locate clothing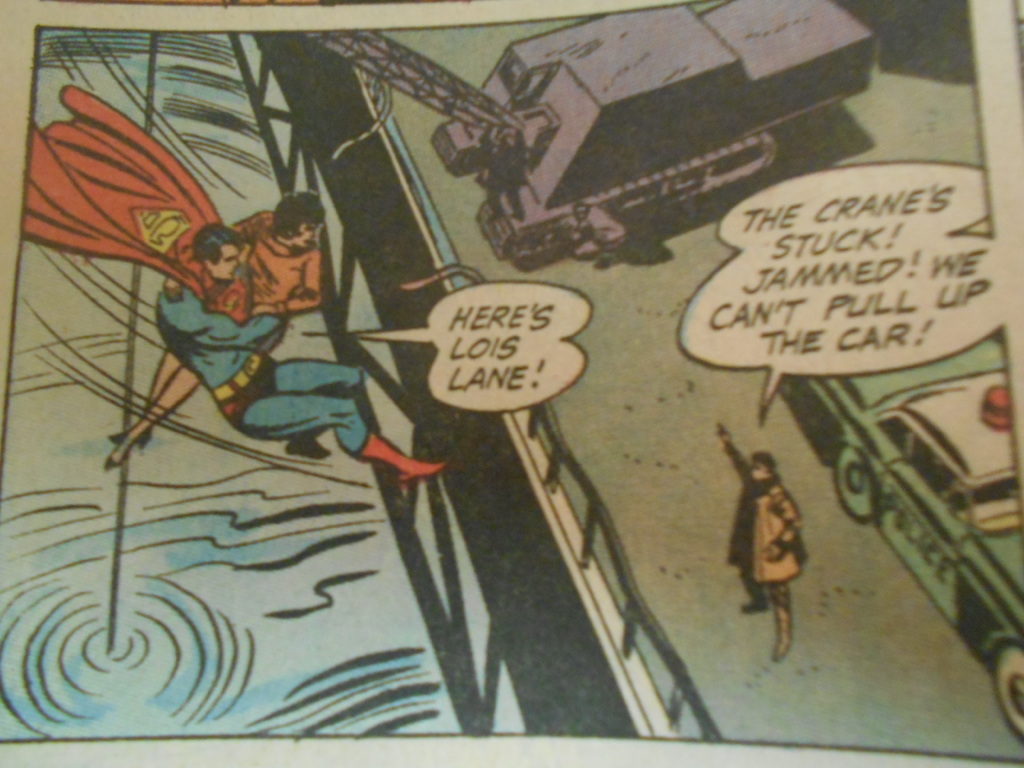
<region>24, 84, 375, 452</region>
